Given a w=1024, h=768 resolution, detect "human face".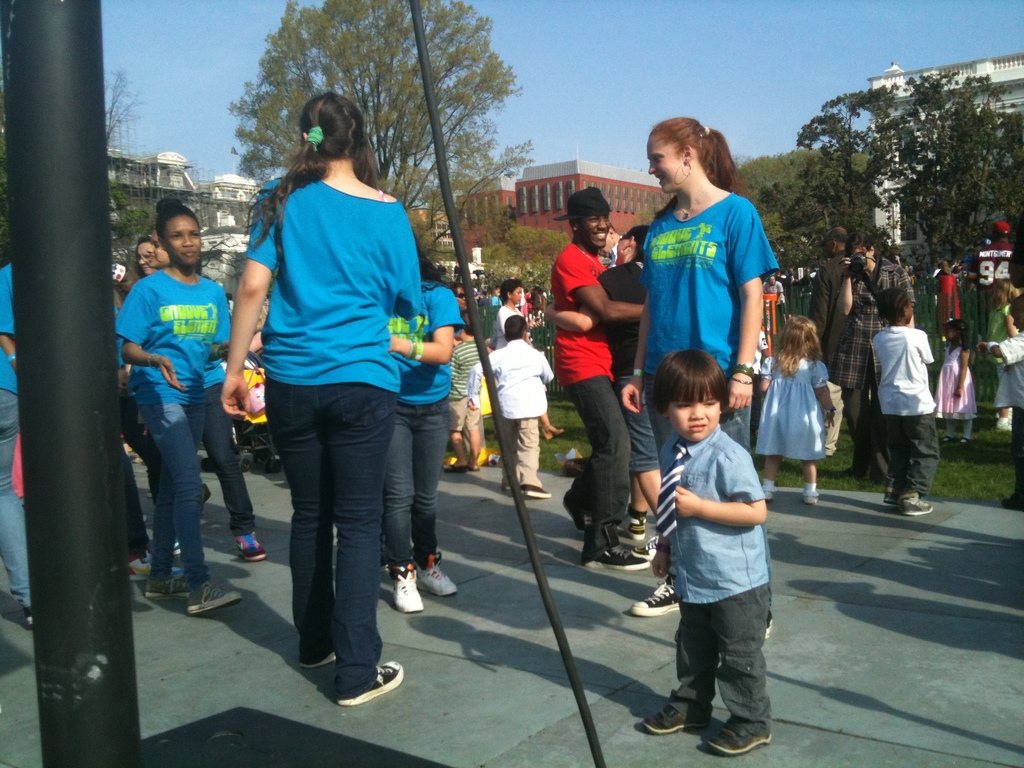
<bbox>648, 138, 681, 193</bbox>.
